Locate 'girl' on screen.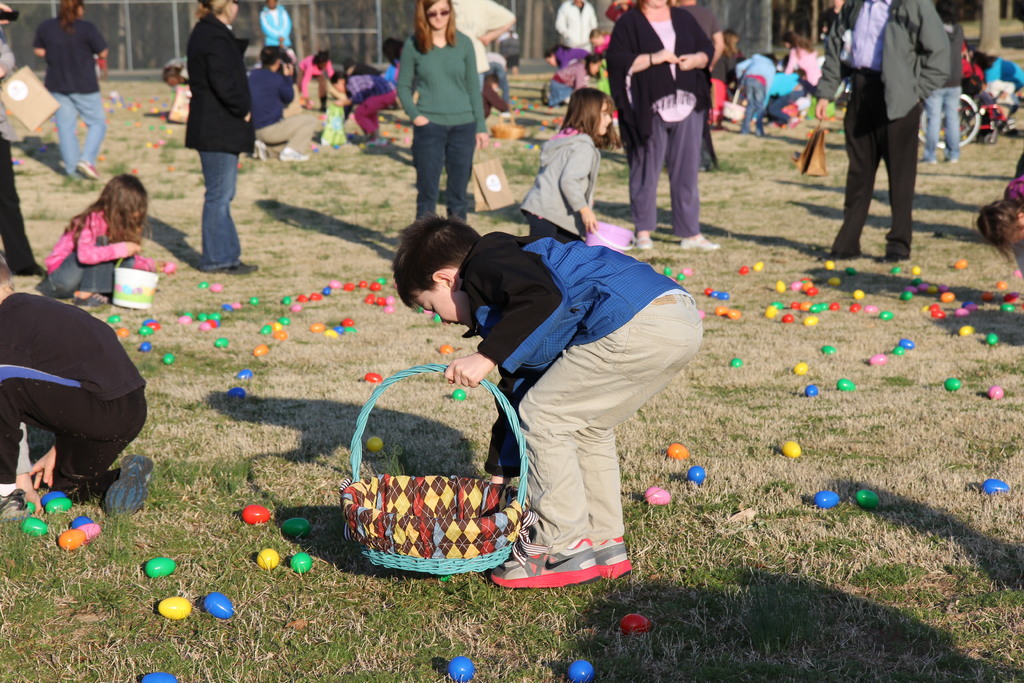
On screen at <region>49, 179, 145, 306</region>.
